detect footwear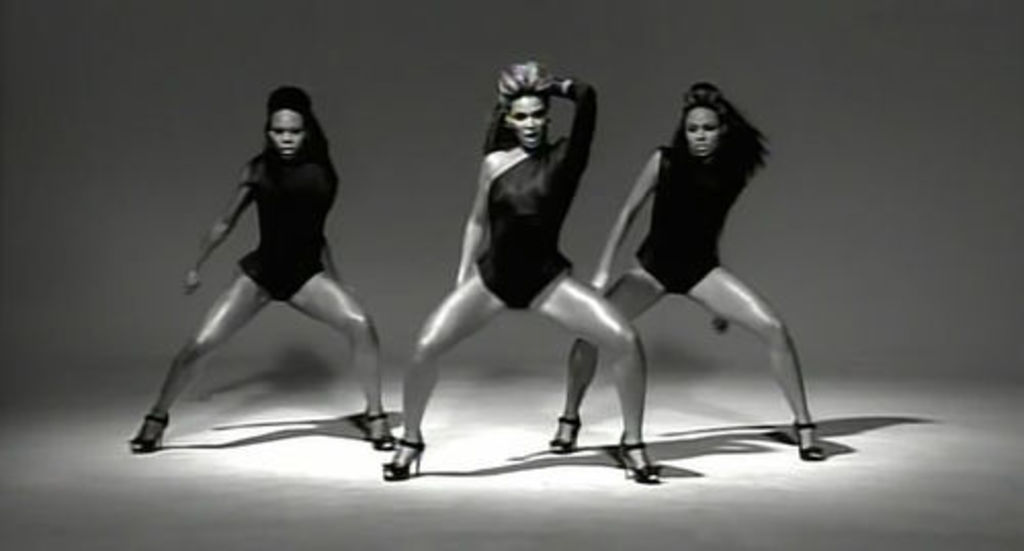
<region>616, 426, 664, 485</region>
